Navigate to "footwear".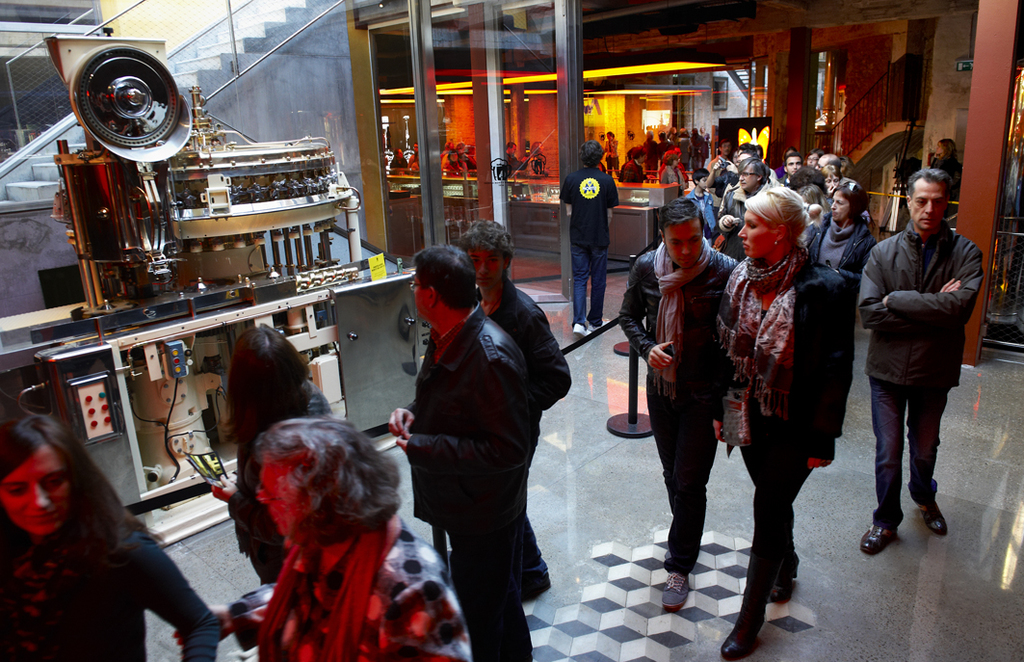
Navigation target: crop(771, 569, 797, 606).
